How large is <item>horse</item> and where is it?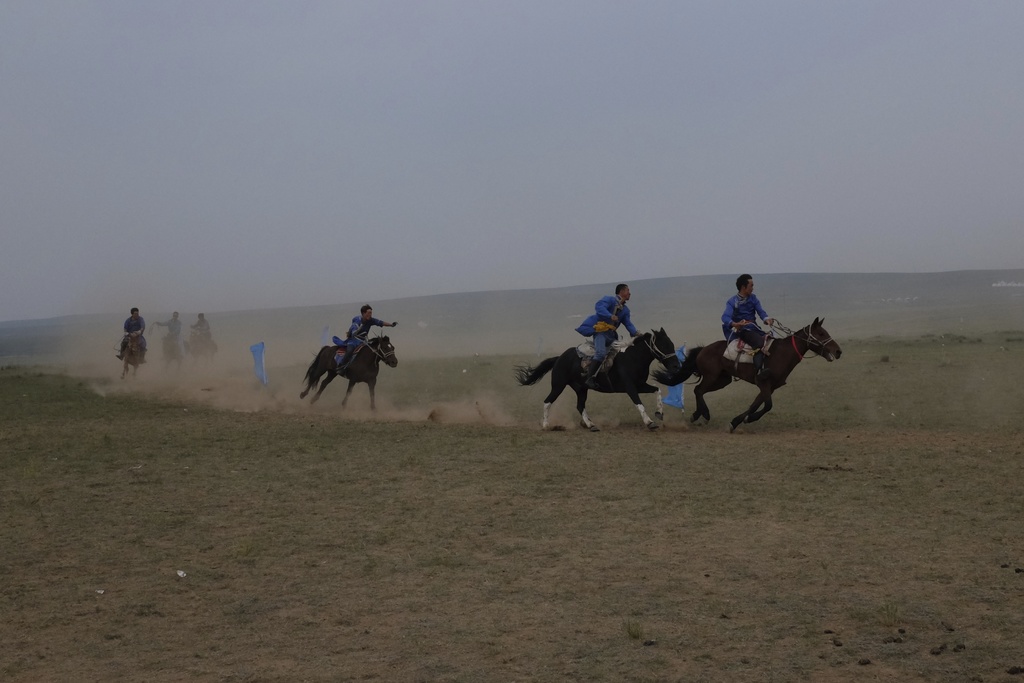
Bounding box: select_region(516, 323, 686, 431).
